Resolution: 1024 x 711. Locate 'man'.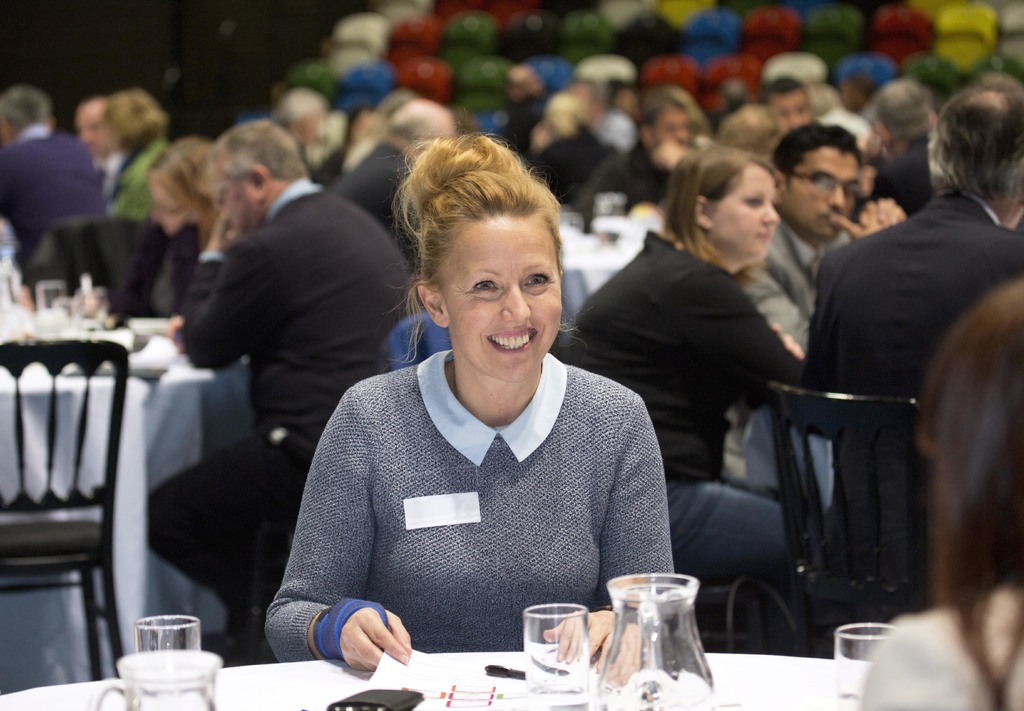
locate(330, 94, 464, 236).
